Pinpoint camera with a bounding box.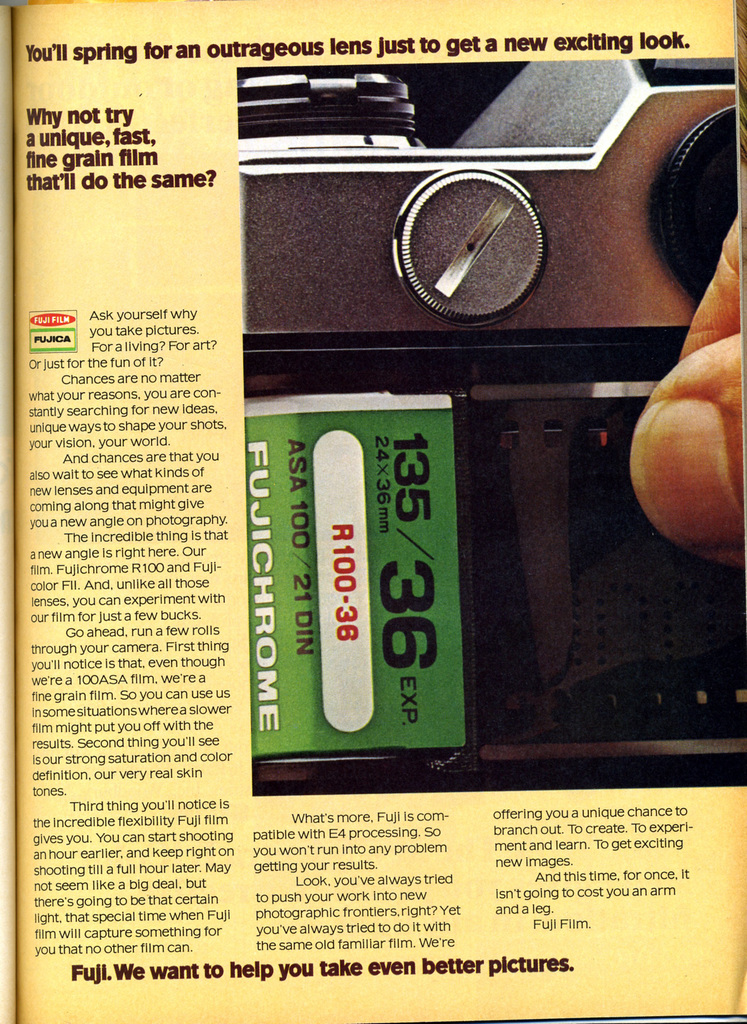
bbox=(242, 58, 745, 790).
